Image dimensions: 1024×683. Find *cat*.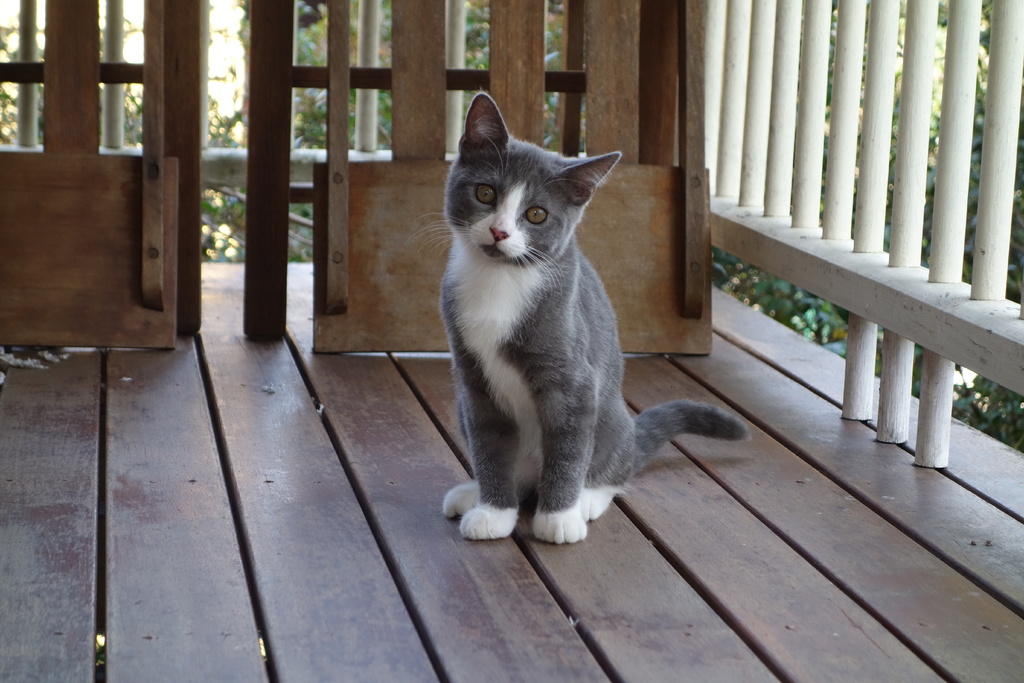
region(440, 90, 751, 547).
